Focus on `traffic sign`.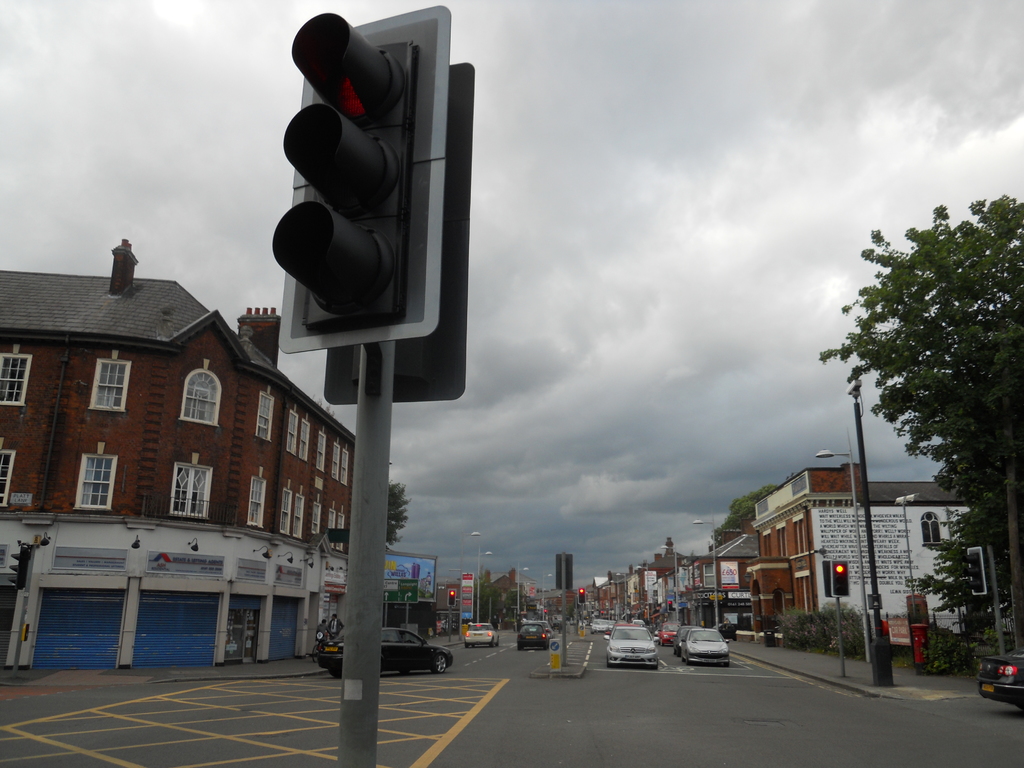
Focused at box=[529, 589, 536, 599].
